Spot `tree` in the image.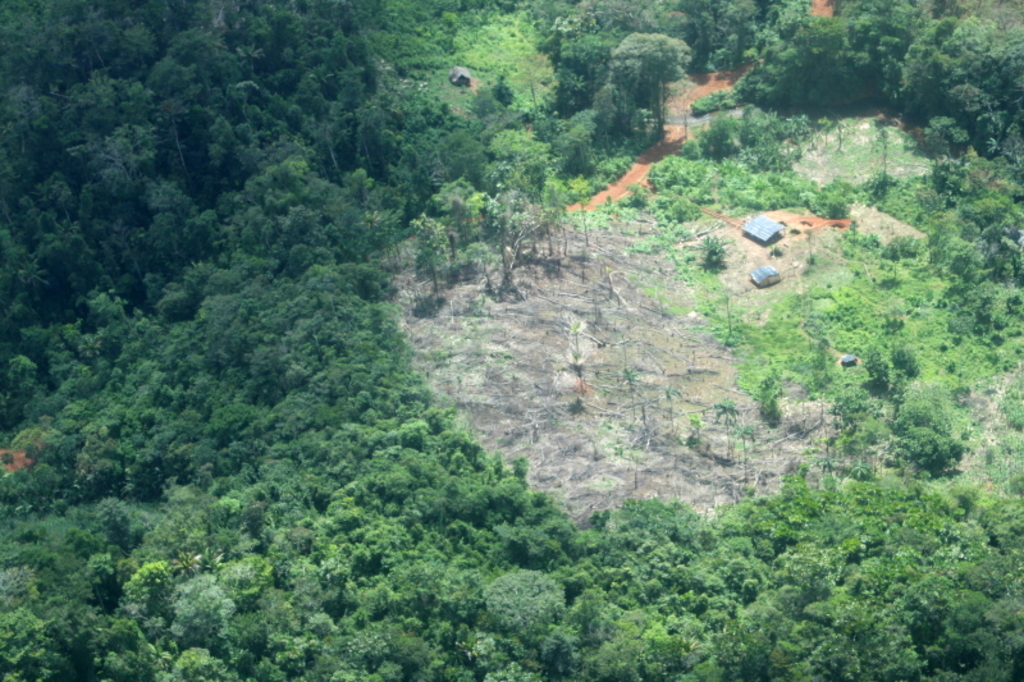
`tree` found at 611/31/695/137.
